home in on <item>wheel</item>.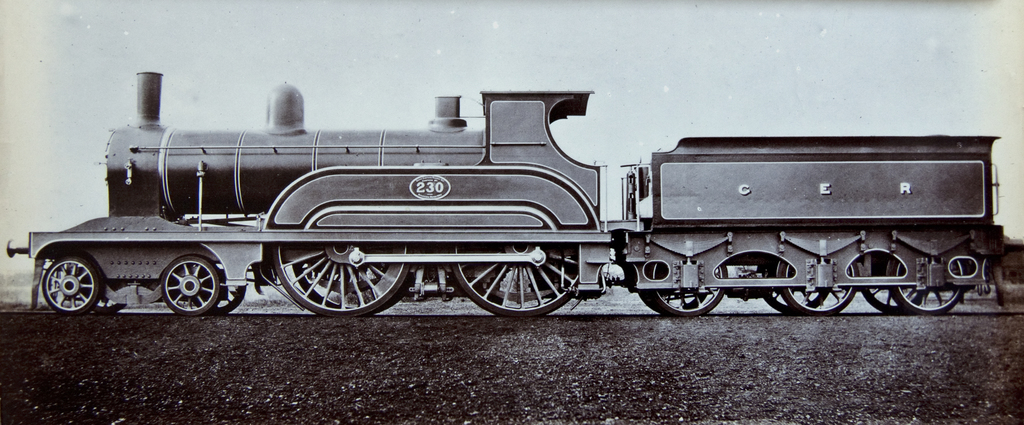
Homed in at box=[161, 254, 222, 318].
